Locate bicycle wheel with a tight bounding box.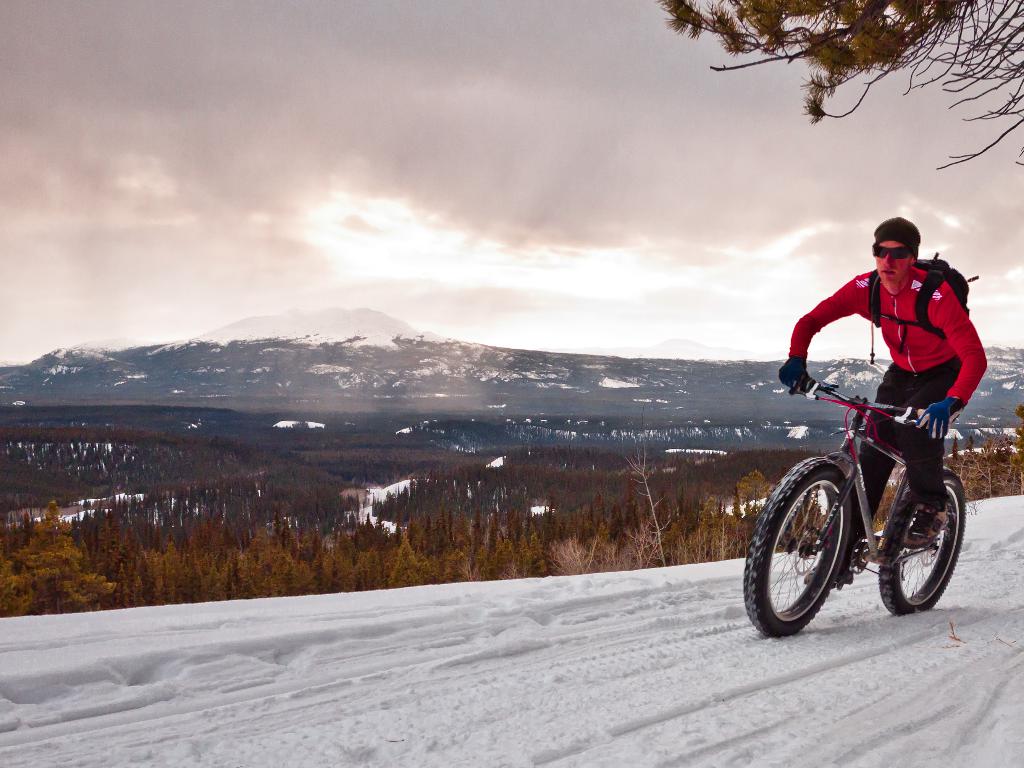
select_region(764, 458, 883, 640).
